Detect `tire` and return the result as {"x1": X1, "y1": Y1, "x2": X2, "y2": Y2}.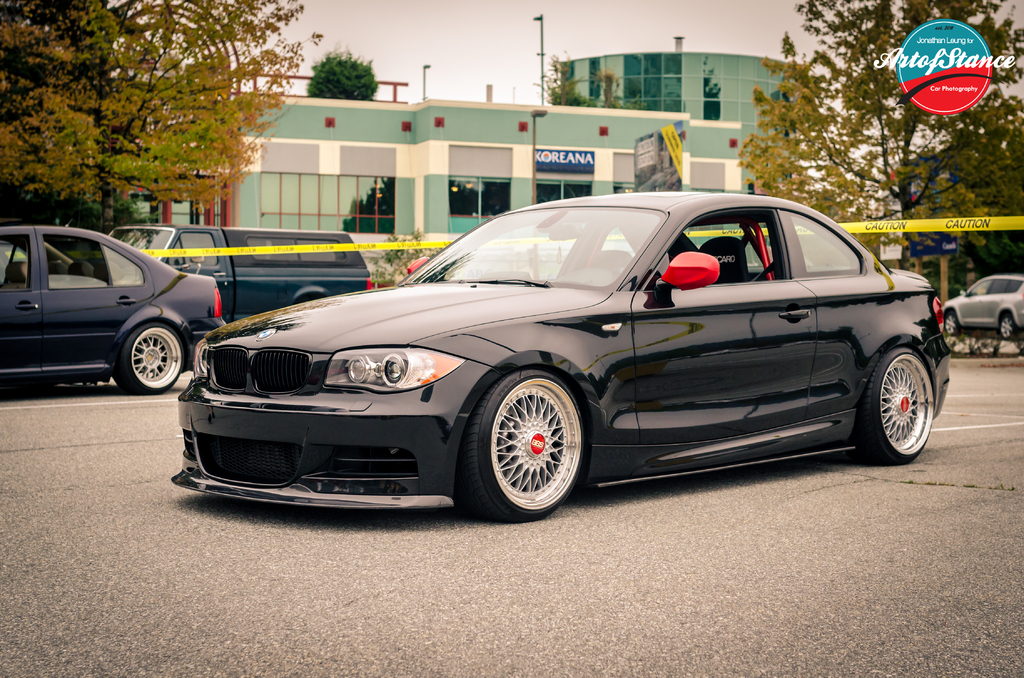
{"x1": 113, "y1": 323, "x2": 185, "y2": 394}.
